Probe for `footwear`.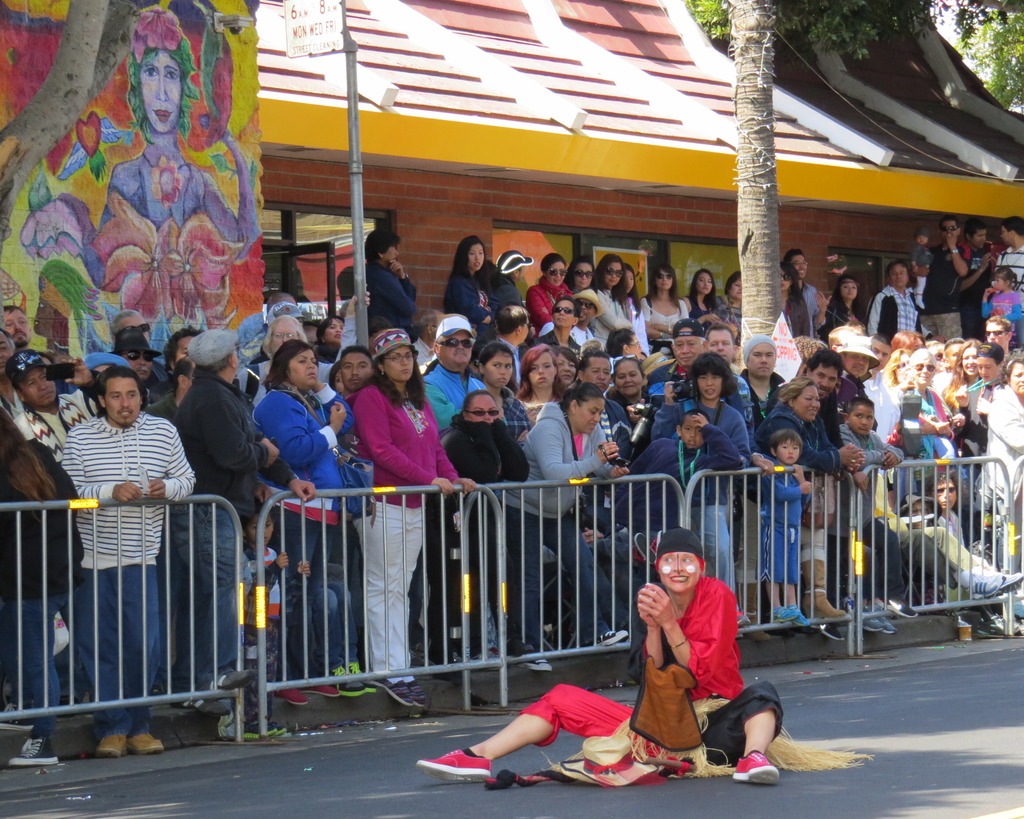
Probe result: 881 599 925 620.
